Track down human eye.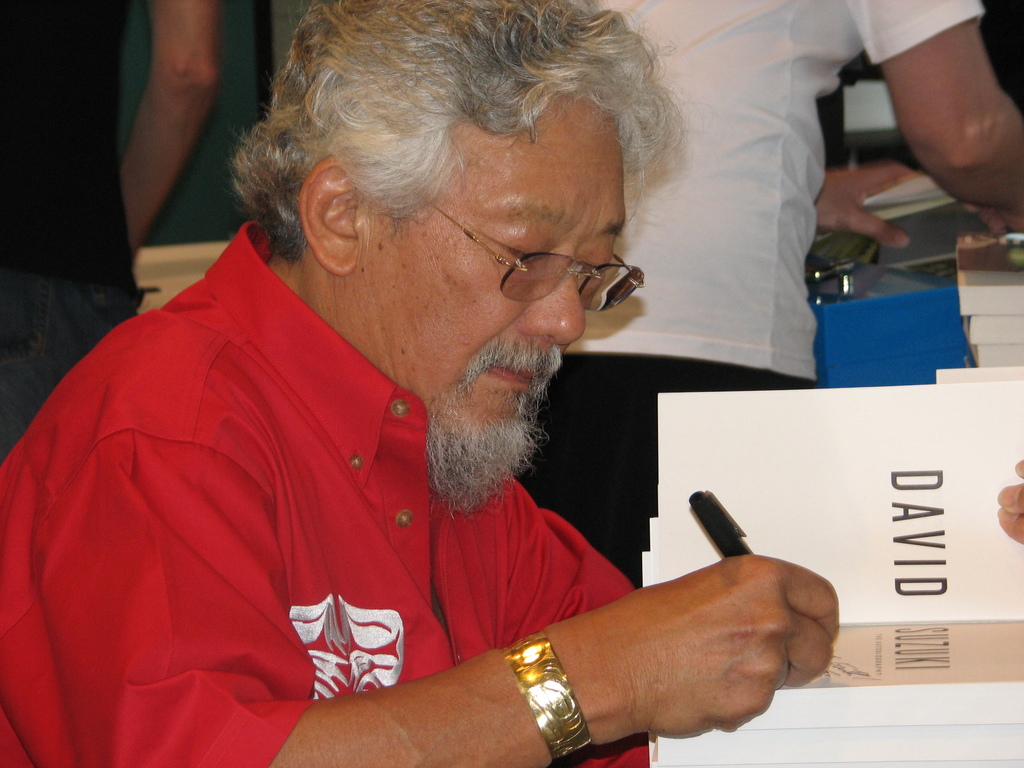
Tracked to box(501, 236, 544, 270).
